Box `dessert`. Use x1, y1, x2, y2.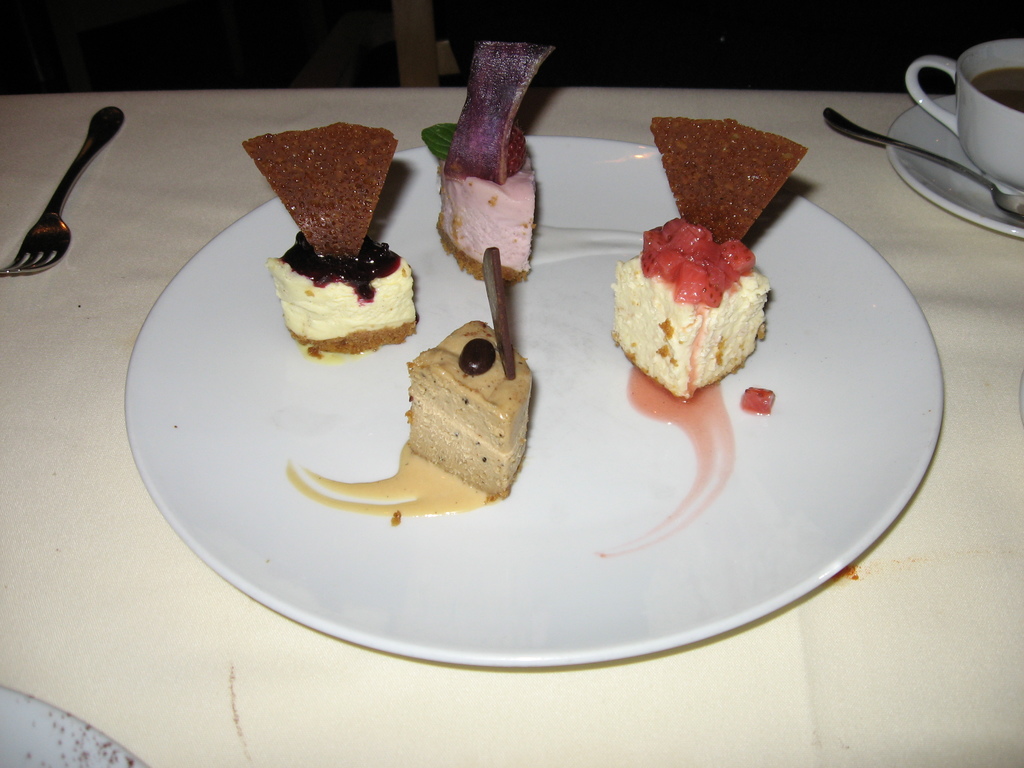
610, 205, 781, 408.
